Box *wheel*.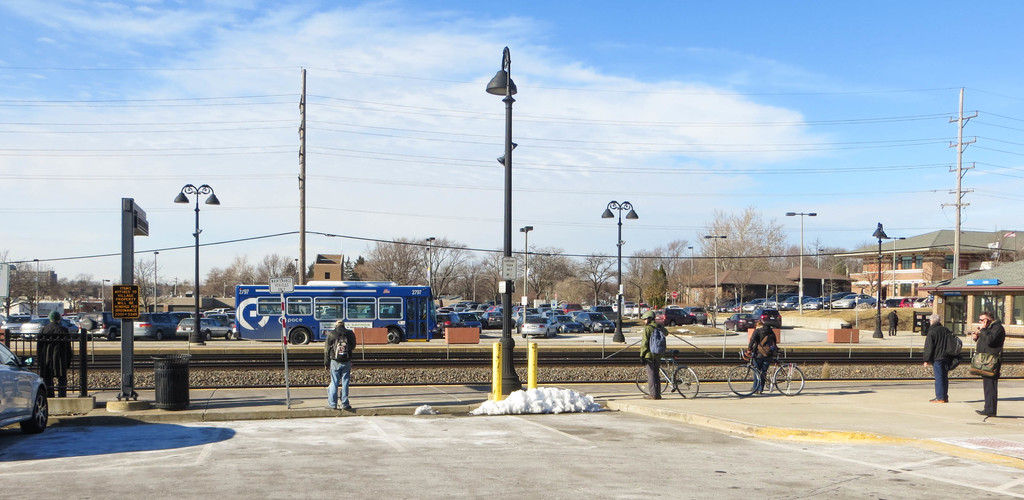
<region>851, 303, 857, 308</region>.
